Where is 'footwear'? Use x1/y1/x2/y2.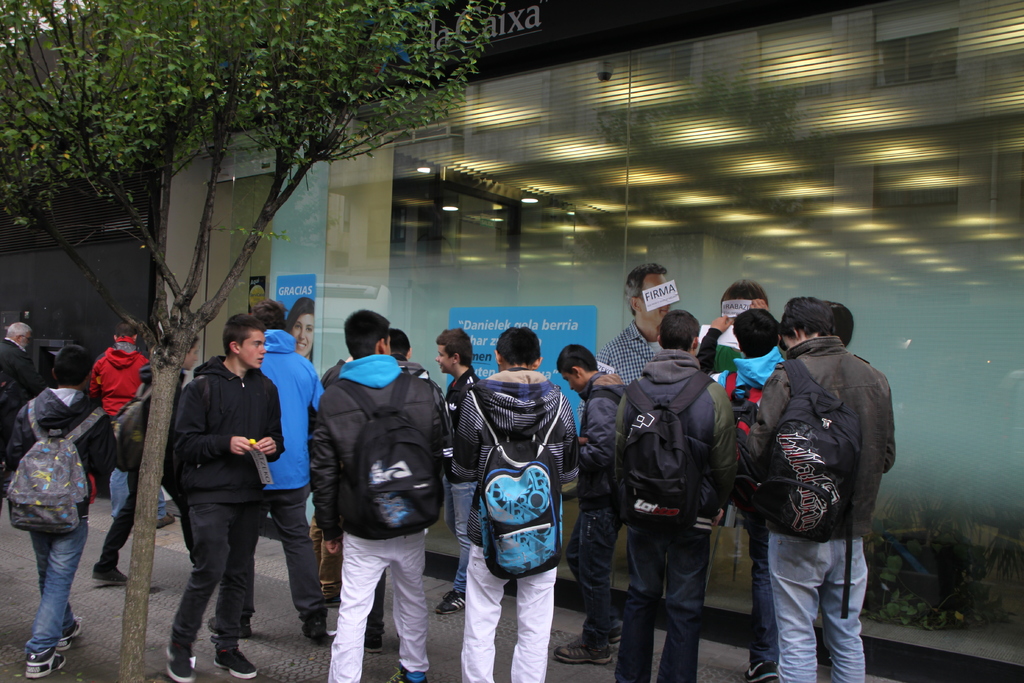
22/646/66/682.
